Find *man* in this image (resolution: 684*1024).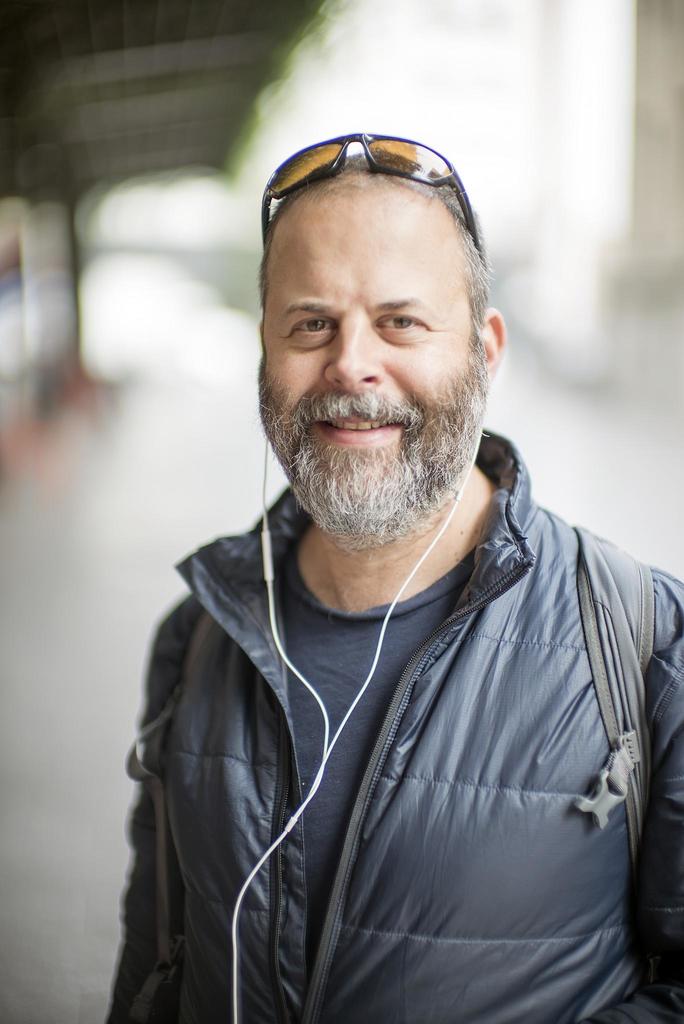
crop(127, 155, 683, 1023).
